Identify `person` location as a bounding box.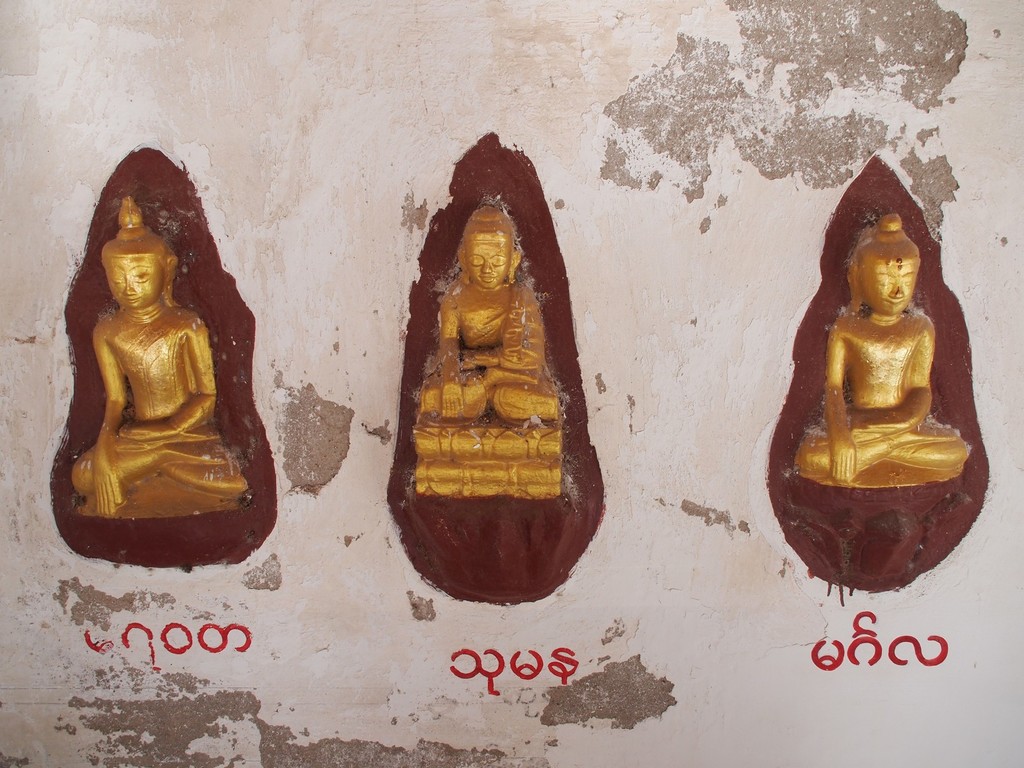
[792, 212, 968, 490].
